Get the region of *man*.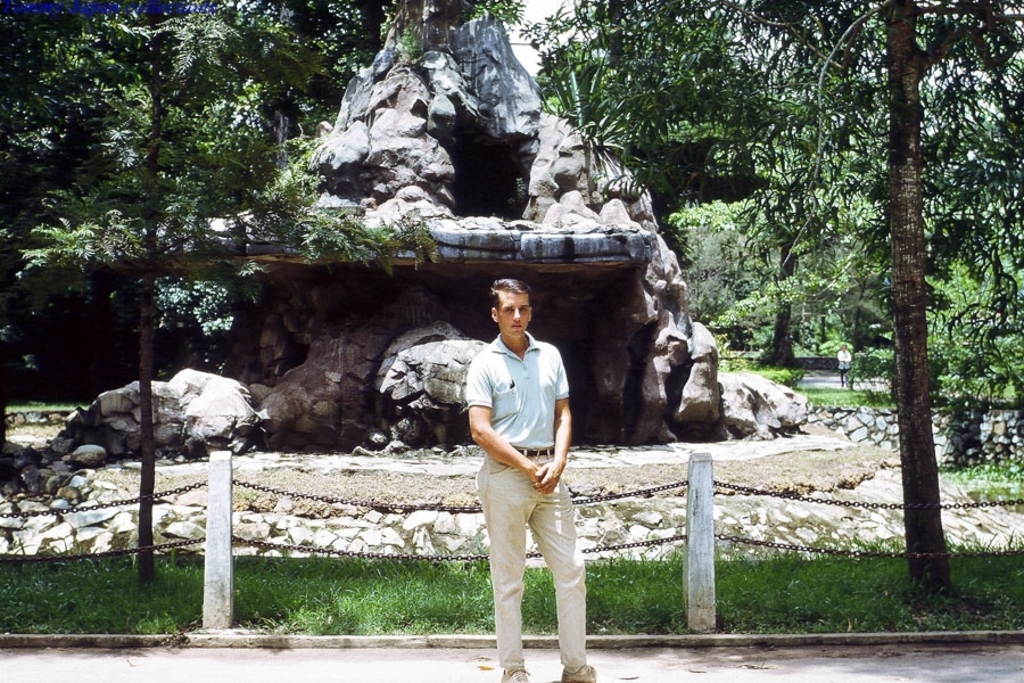
(x1=455, y1=268, x2=594, y2=668).
